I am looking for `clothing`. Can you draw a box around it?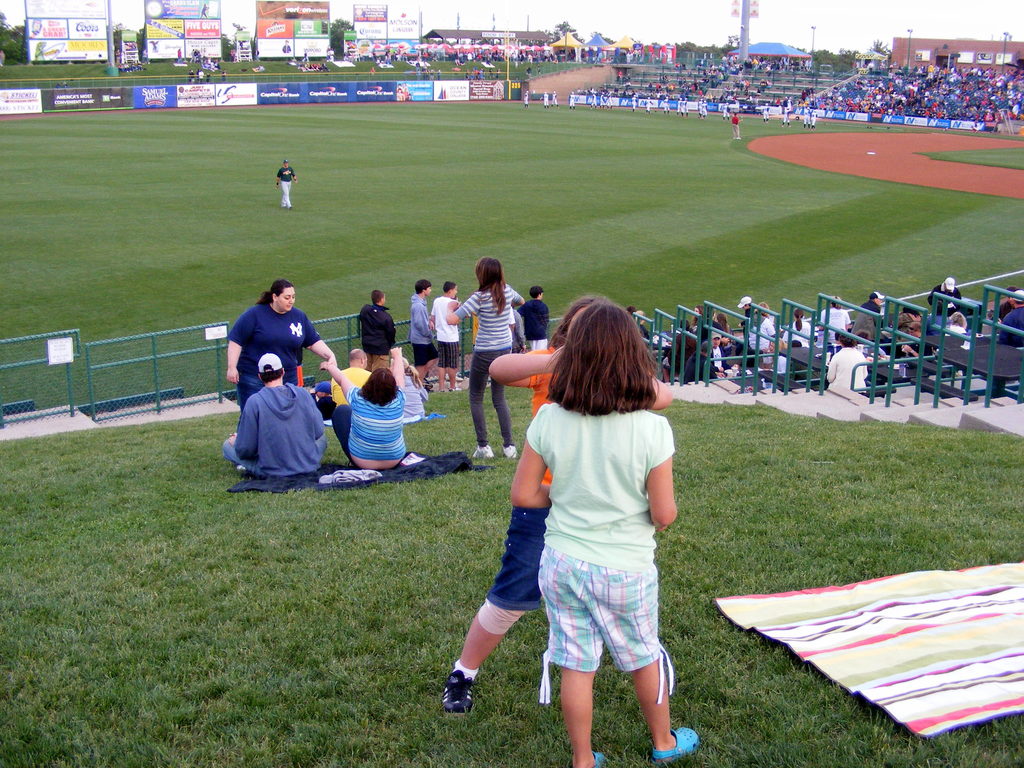
Sure, the bounding box is x1=406 y1=303 x2=431 y2=363.
